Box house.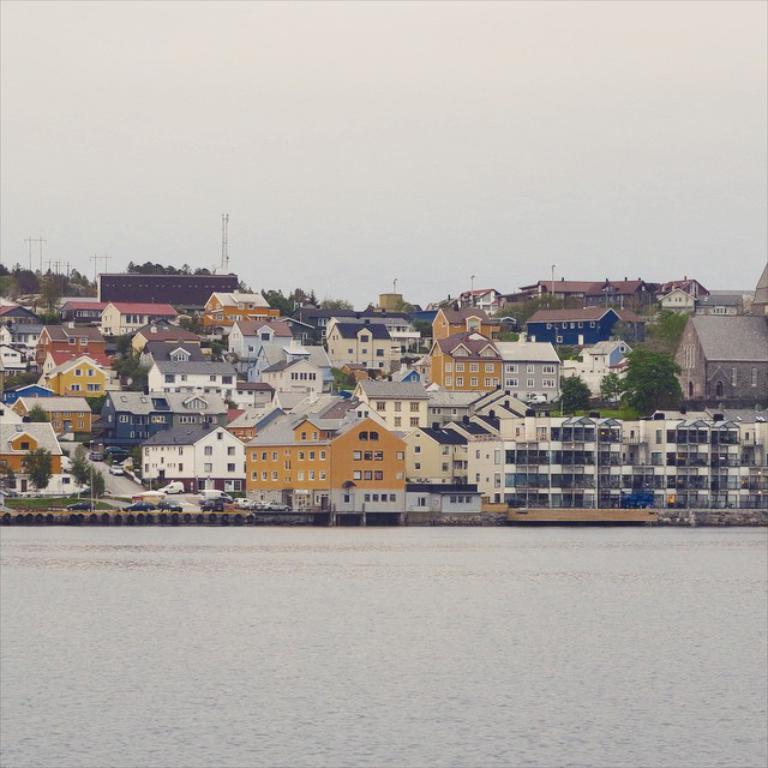
[x1=0, y1=301, x2=41, y2=325].
